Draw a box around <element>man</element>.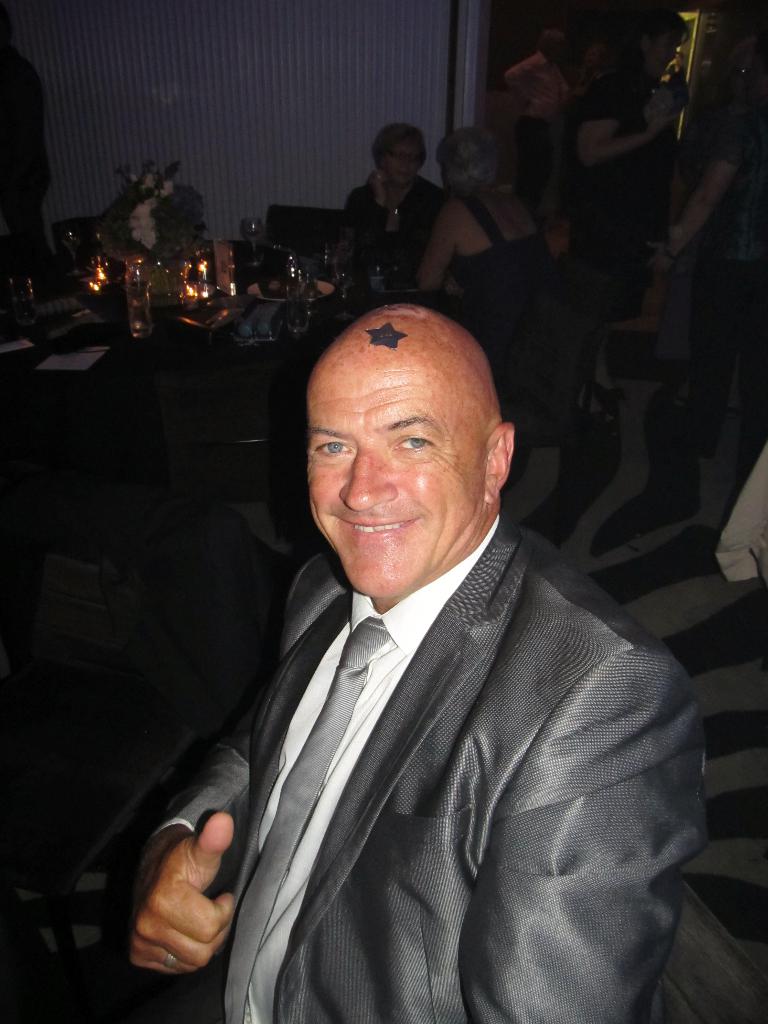
<bbox>504, 28, 570, 221</bbox>.
